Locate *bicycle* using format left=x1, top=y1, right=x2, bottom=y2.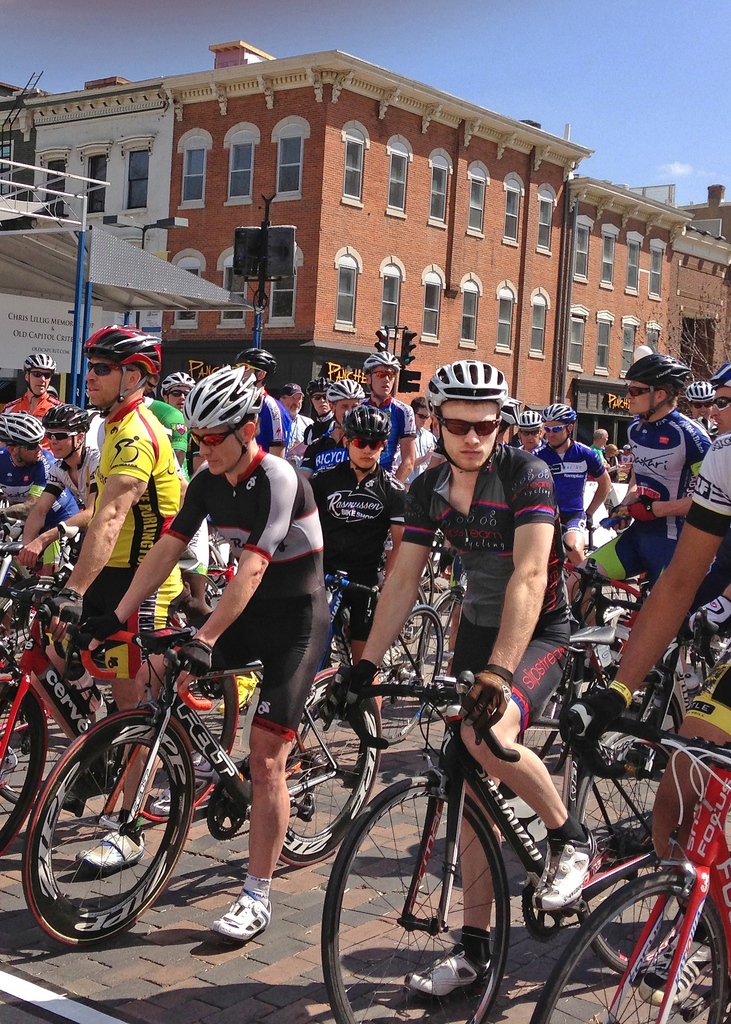
left=382, top=531, right=484, bottom=678.
